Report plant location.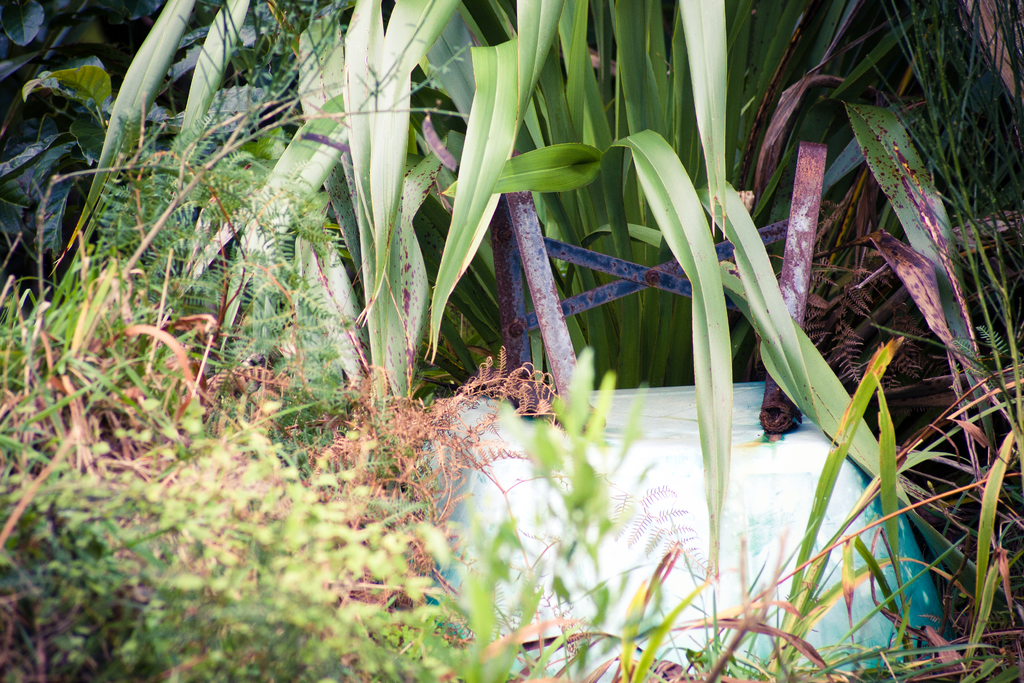
Report: <region>0, 0, 1023, 682</region>.
